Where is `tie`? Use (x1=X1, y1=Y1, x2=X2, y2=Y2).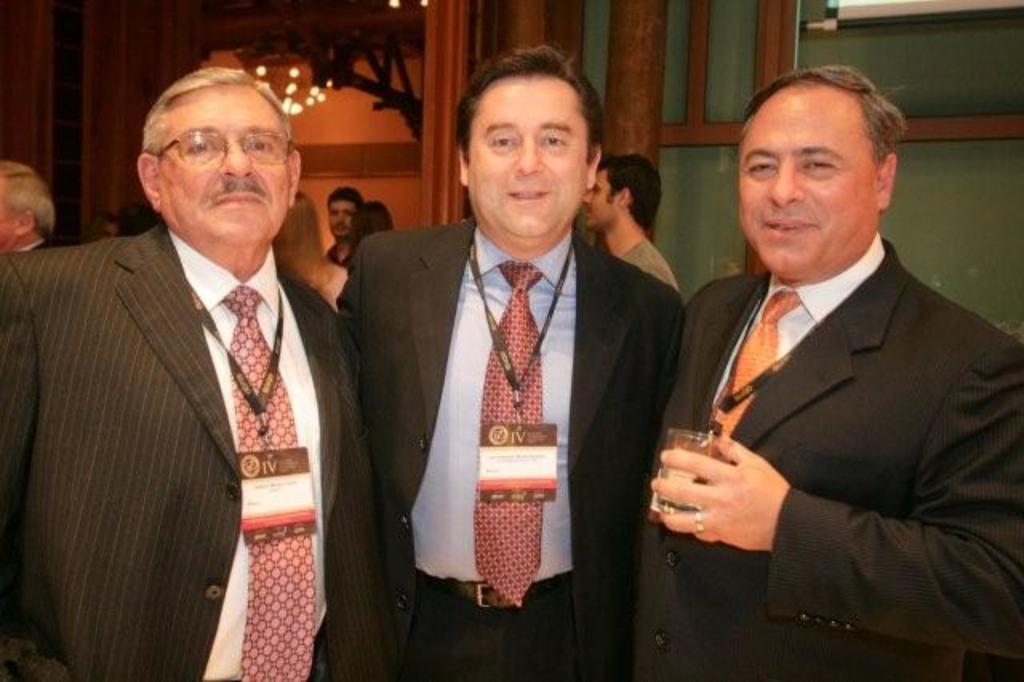
(x1=475, y1=258, x2=542, y2=607).
